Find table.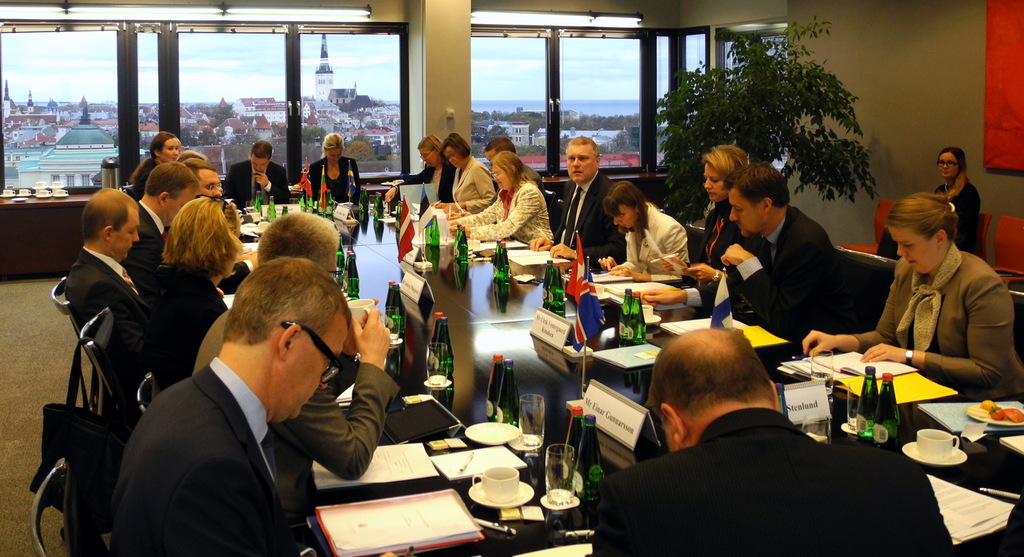
[x1=214, y1=192, x2=1023, y2=556].
